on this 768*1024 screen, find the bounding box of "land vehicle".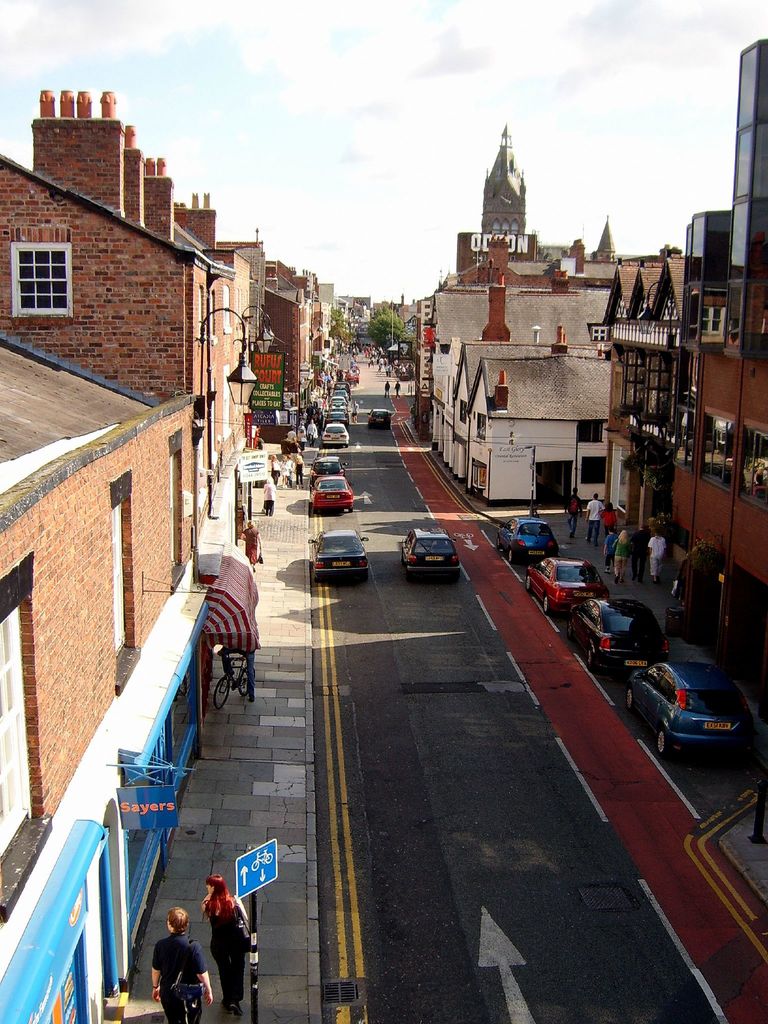
Bounding box: bbox=[328, 412, 352, 420].
